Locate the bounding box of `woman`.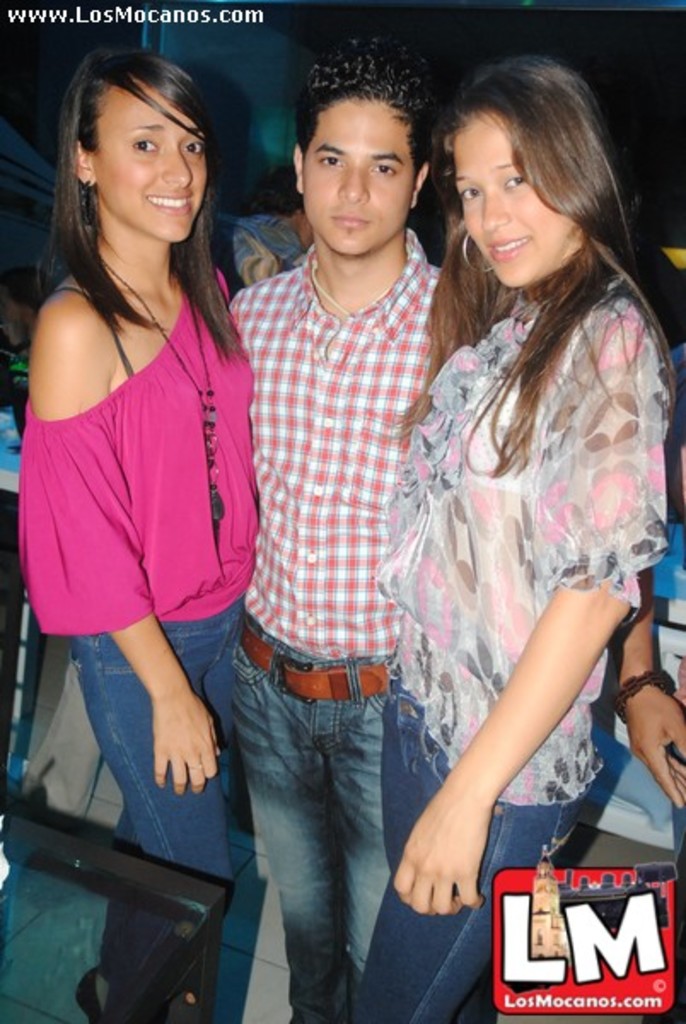
Bounding box: select_region(334, 24, 640, 1017).
